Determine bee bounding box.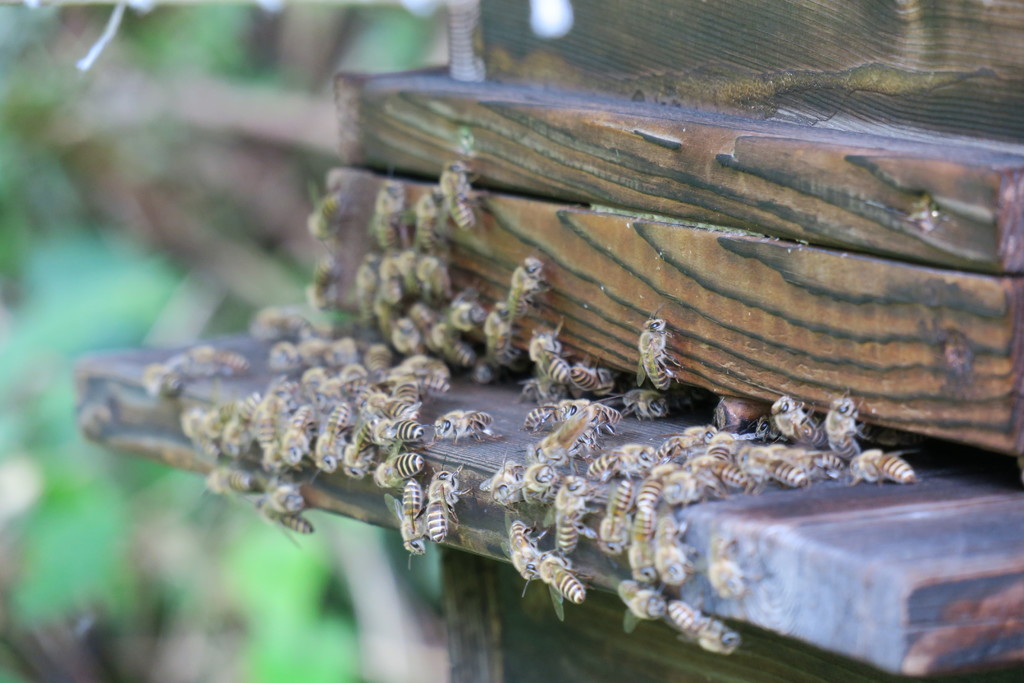
Determined: (x1=394, y1=363, x2=449, y2=394).
